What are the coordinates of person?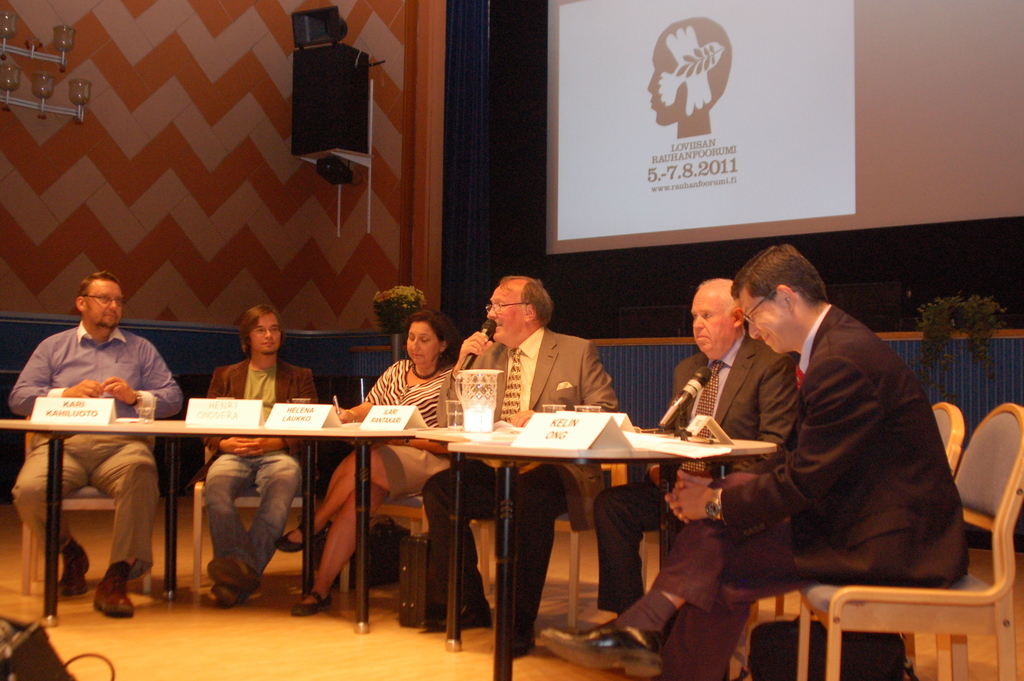
(left=596, top=277, right=801, bottom=642).
